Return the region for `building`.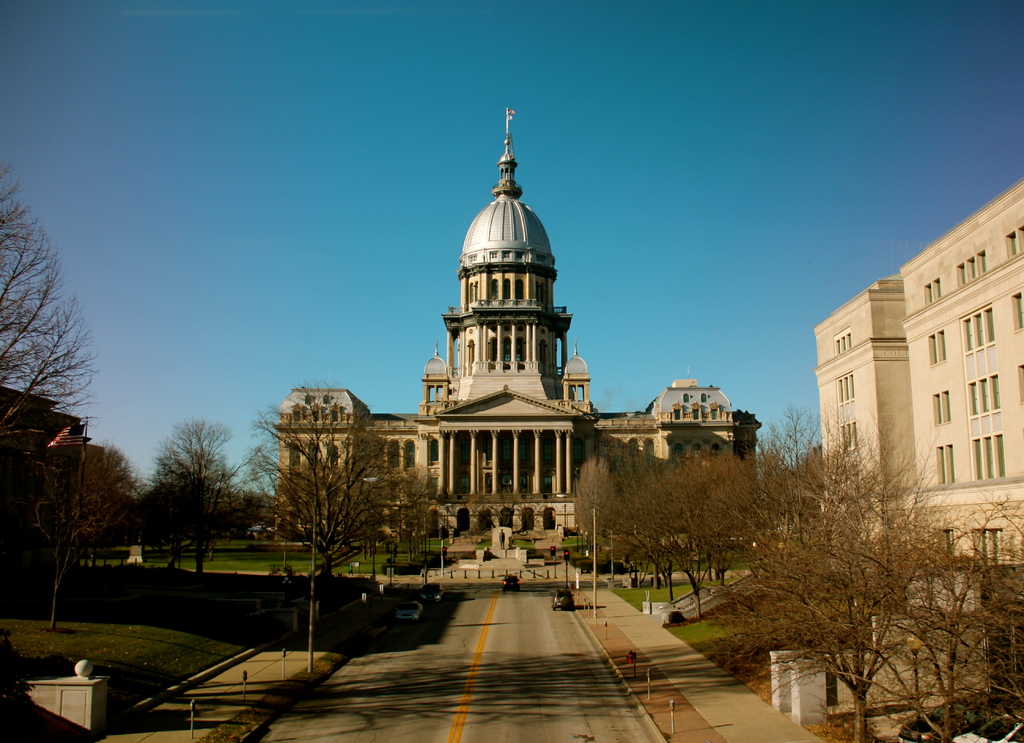
Rect(811, 184, 1023, 575).
